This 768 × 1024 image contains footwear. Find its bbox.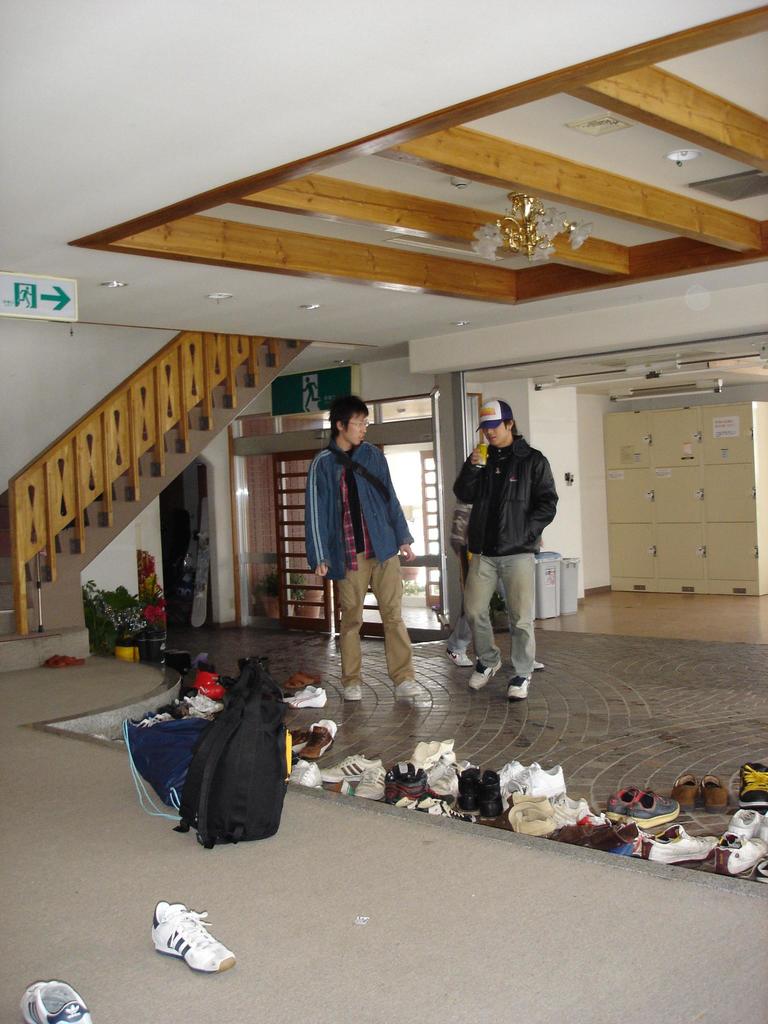
crop(419, 751, 452, 787).
